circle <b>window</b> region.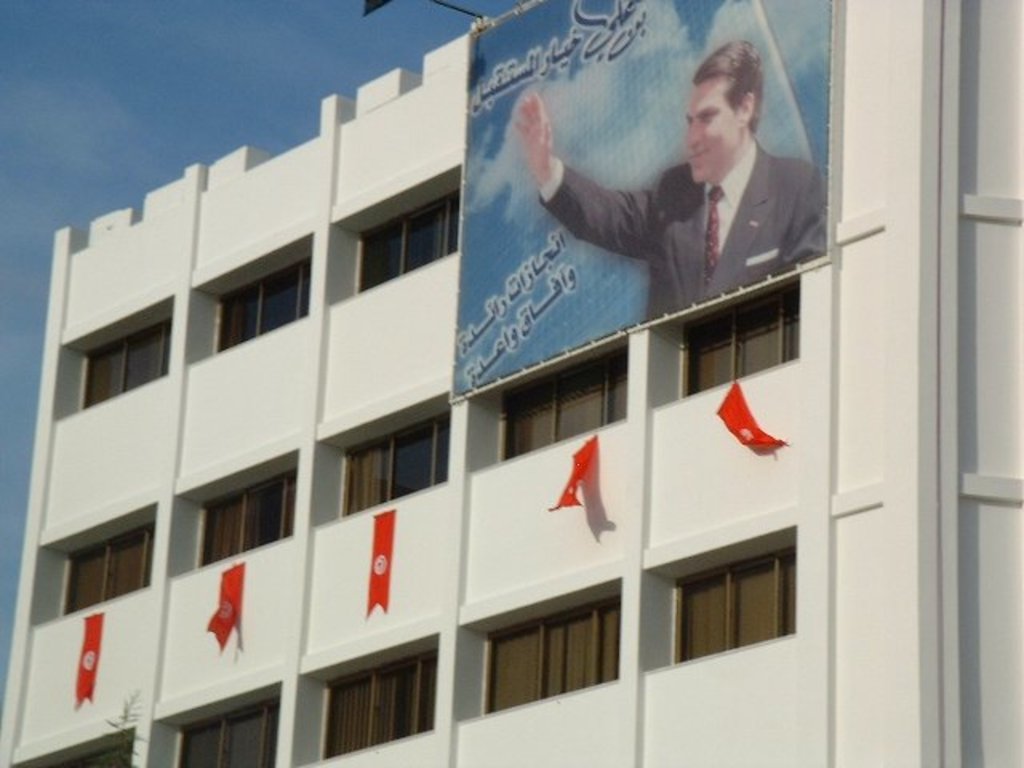
Region: bbox=[672, 544, 797, 666].
